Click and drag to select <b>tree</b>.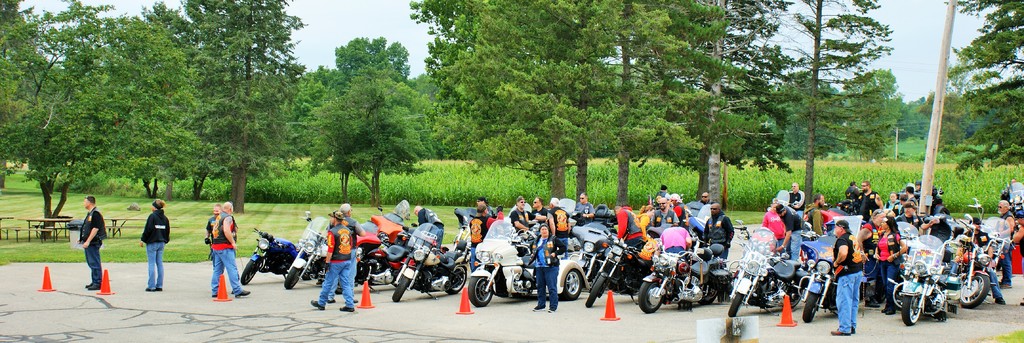
Selection: {"left": 300, "top": 56, "right": 416, "bottom": 207}.
